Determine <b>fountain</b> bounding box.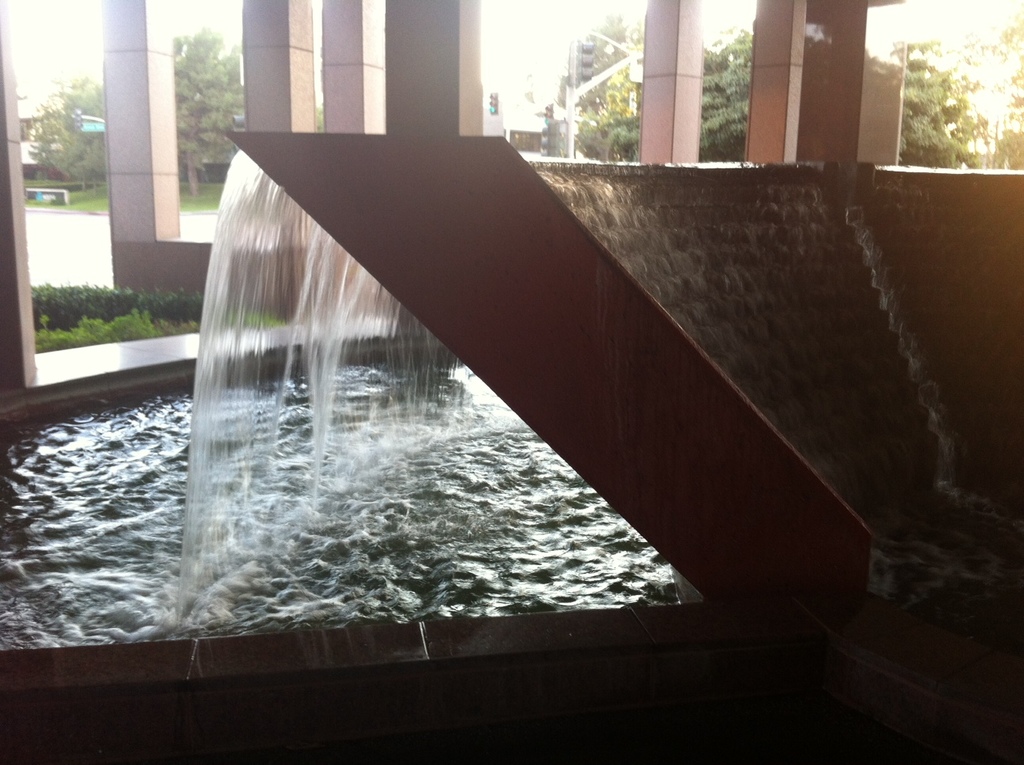
Determined: 141/130/614/641.
